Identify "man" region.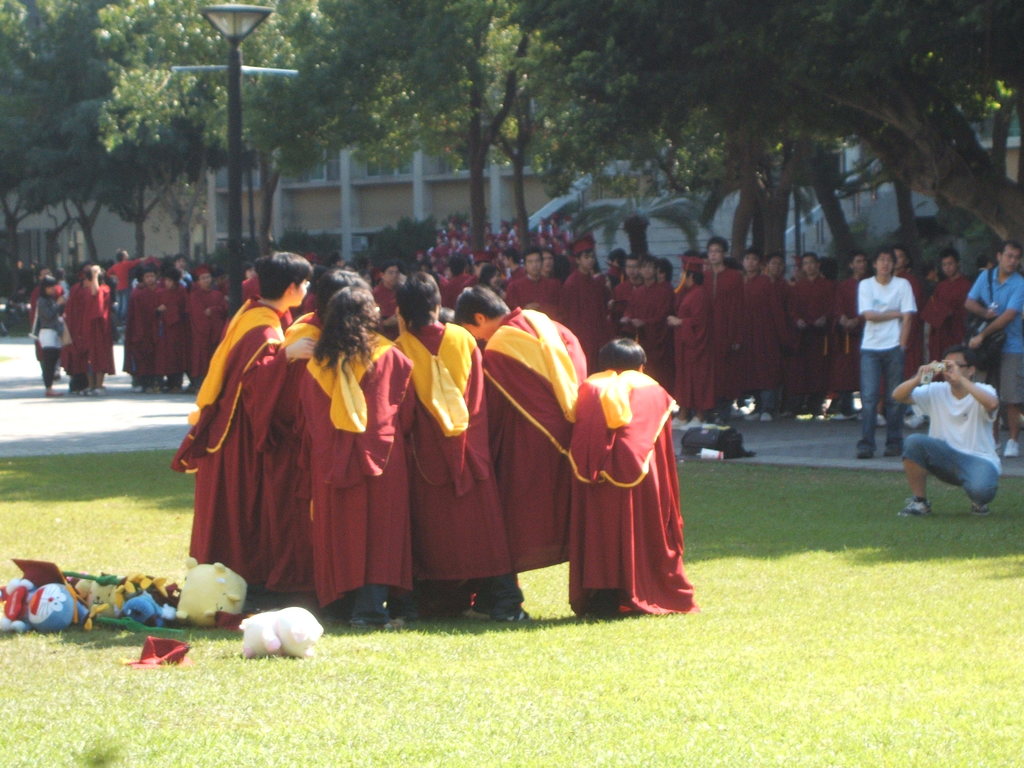
Region: (694, 237, 751, 416).
